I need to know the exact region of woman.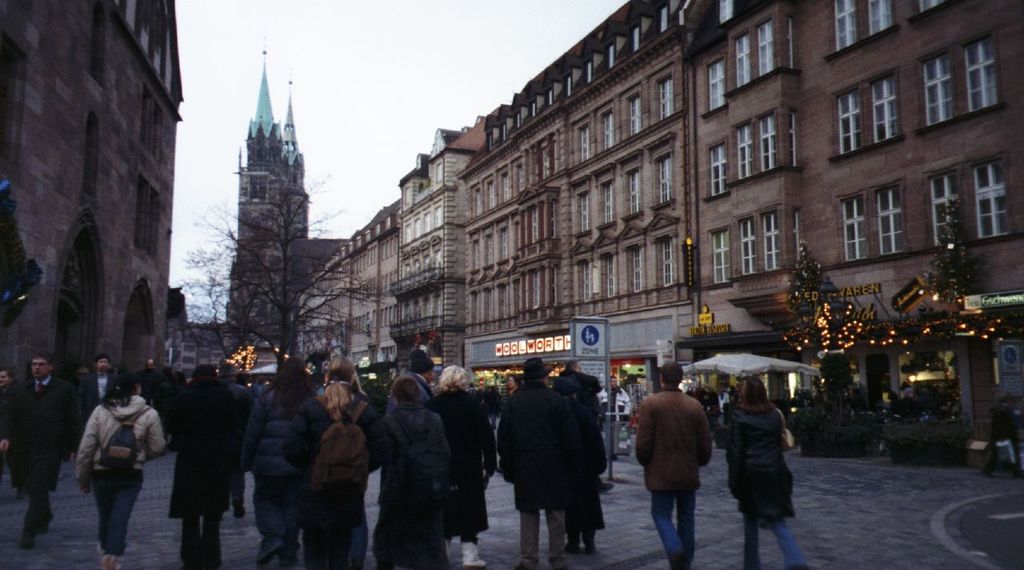
Region: region(77, 372, 169, 569).
